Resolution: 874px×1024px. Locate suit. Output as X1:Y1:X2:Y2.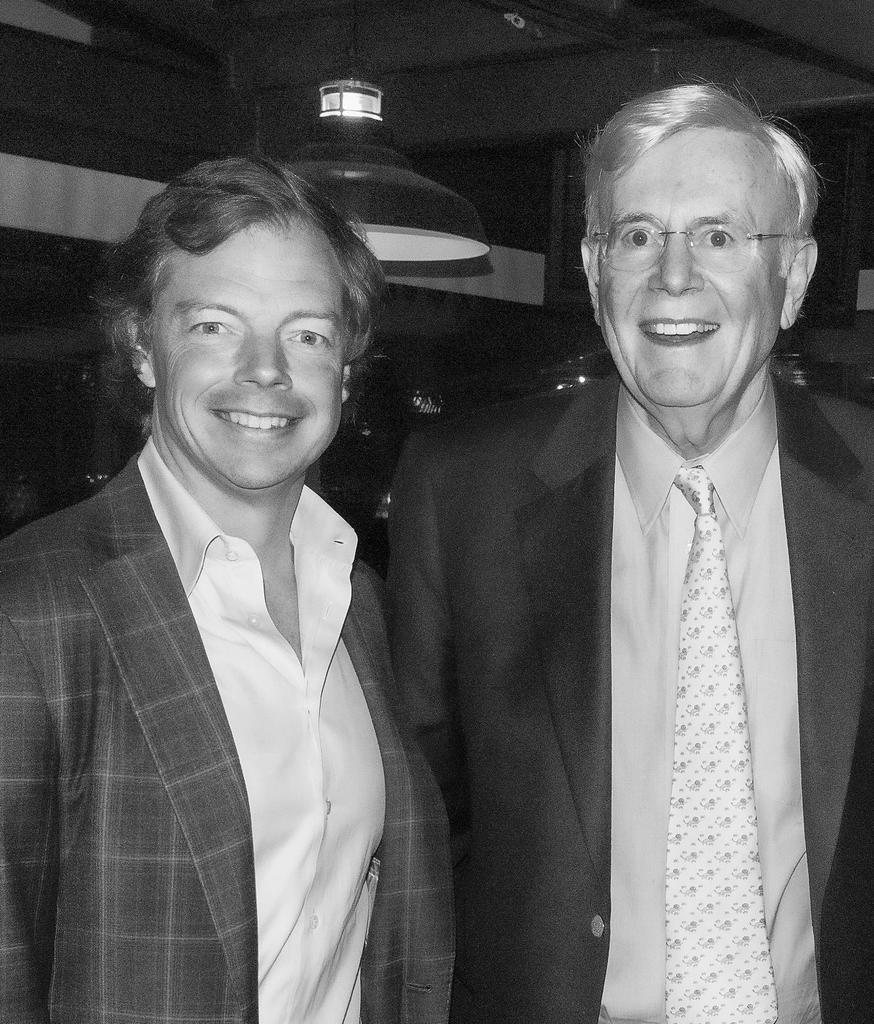
23:311:438:1008.
